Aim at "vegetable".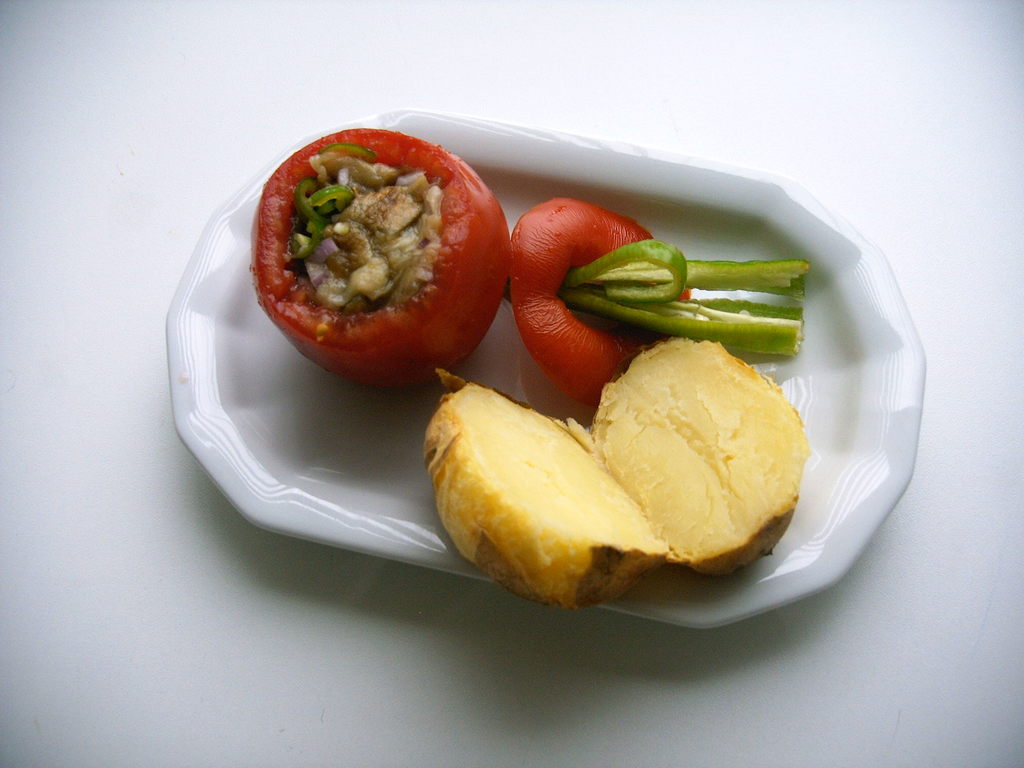
Aimed at 506 200 812 408.
